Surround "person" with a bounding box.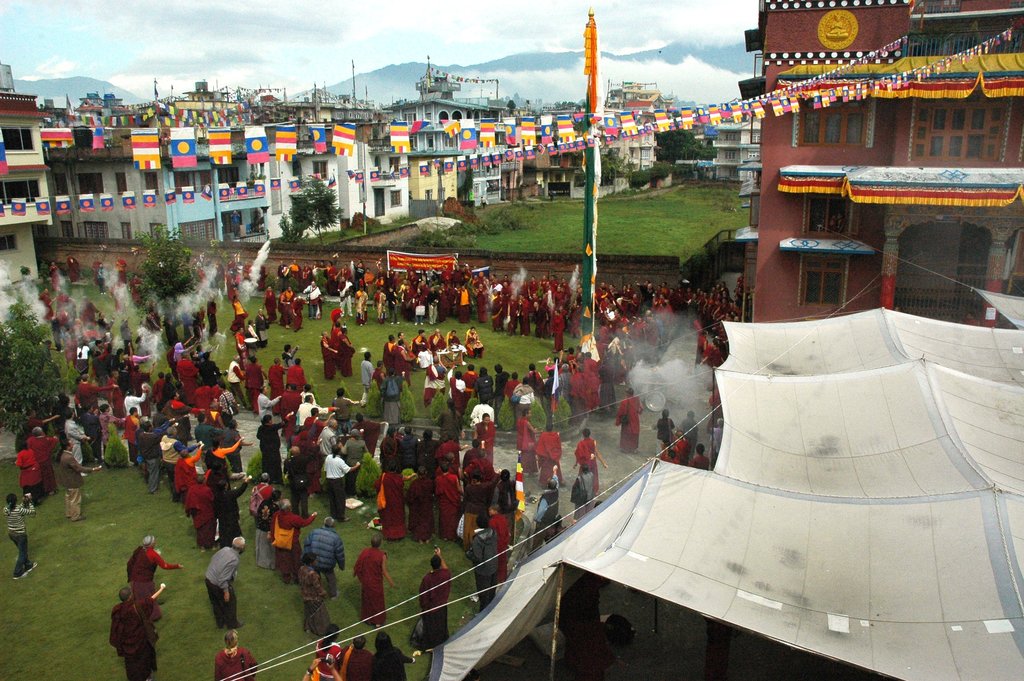
region(259, 355, 284, 395).
